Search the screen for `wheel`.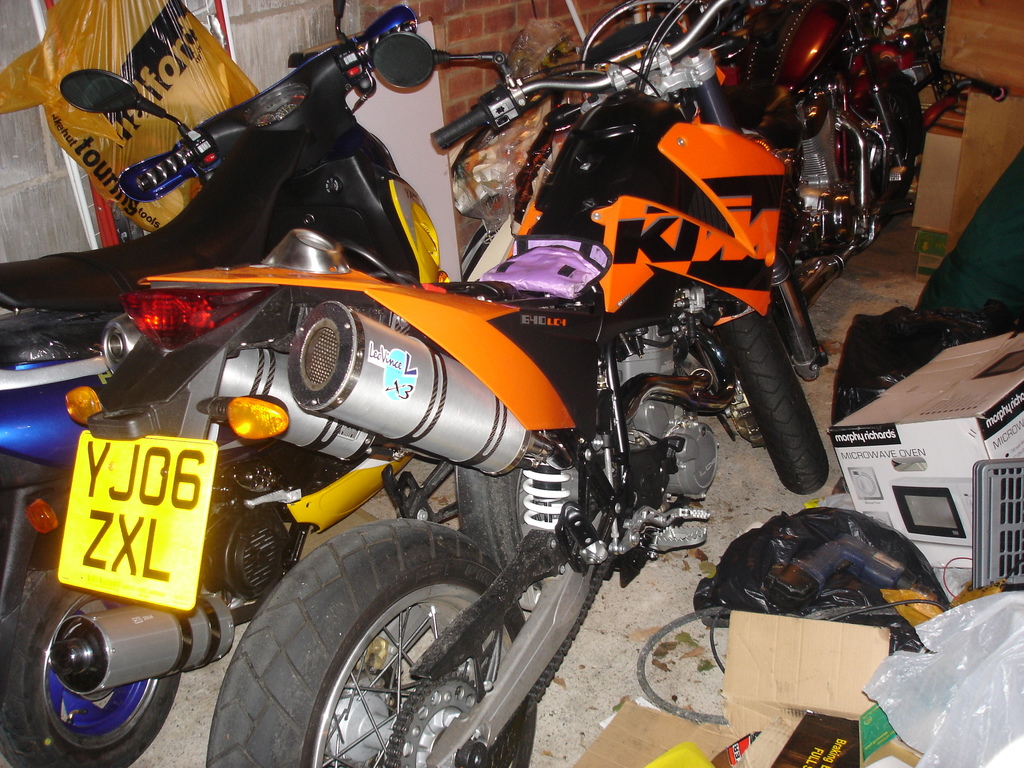
Found at x1=0 y1=552 x2=181 y2=767.
